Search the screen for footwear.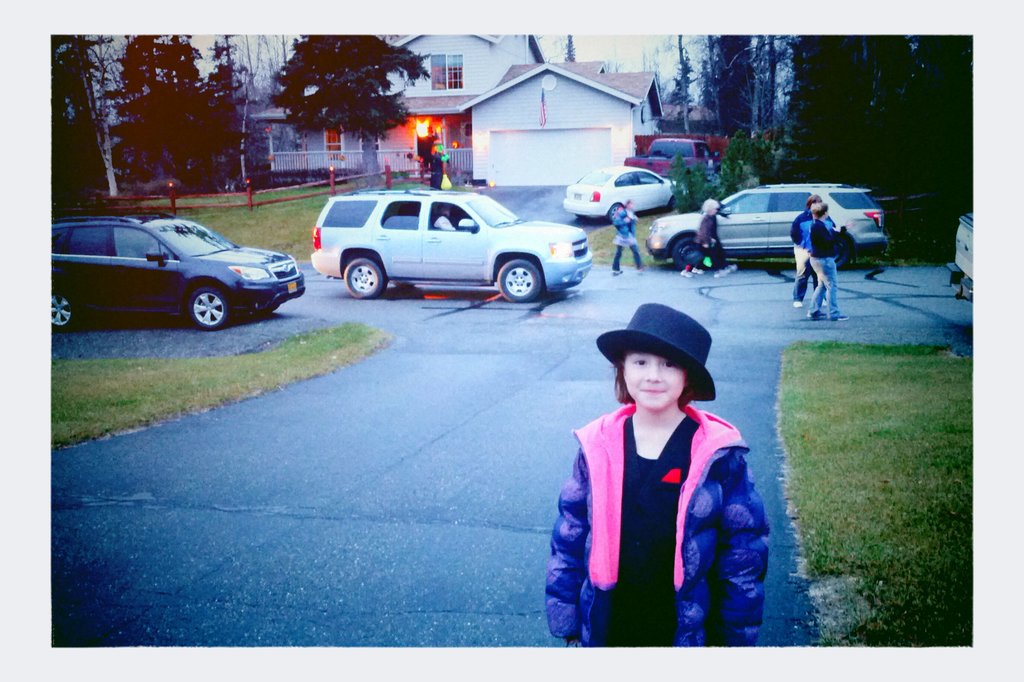
Found at box(808, 310, 827, 319).
